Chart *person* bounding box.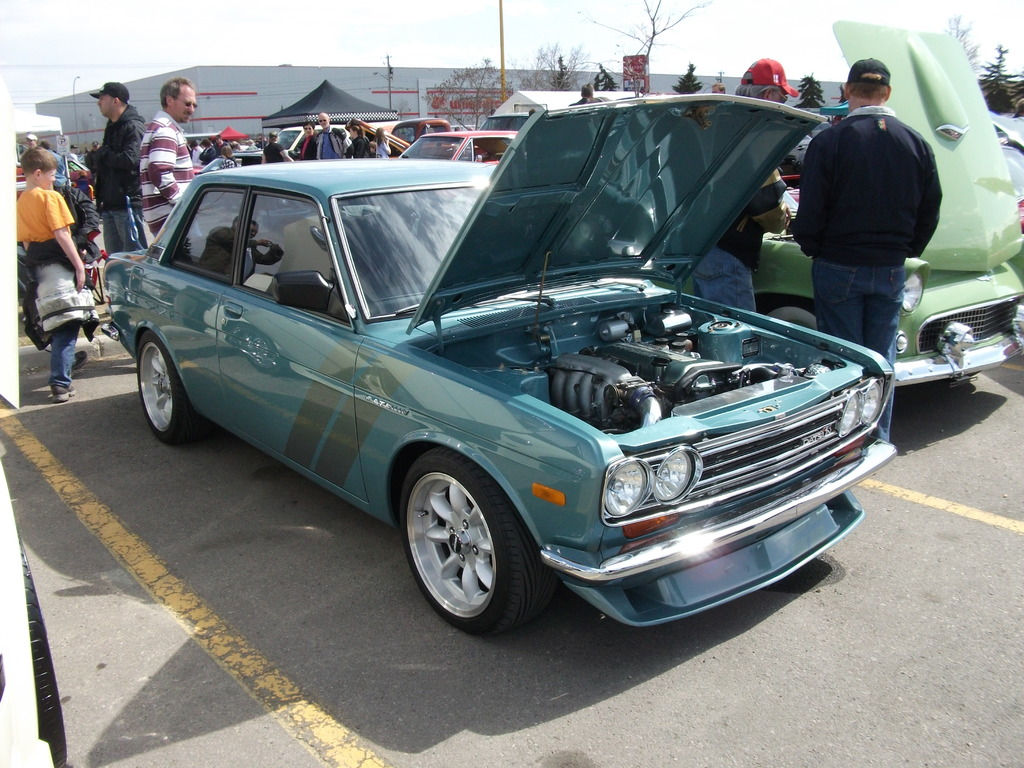
Charted: Rect(456, 125, 463, 132).
